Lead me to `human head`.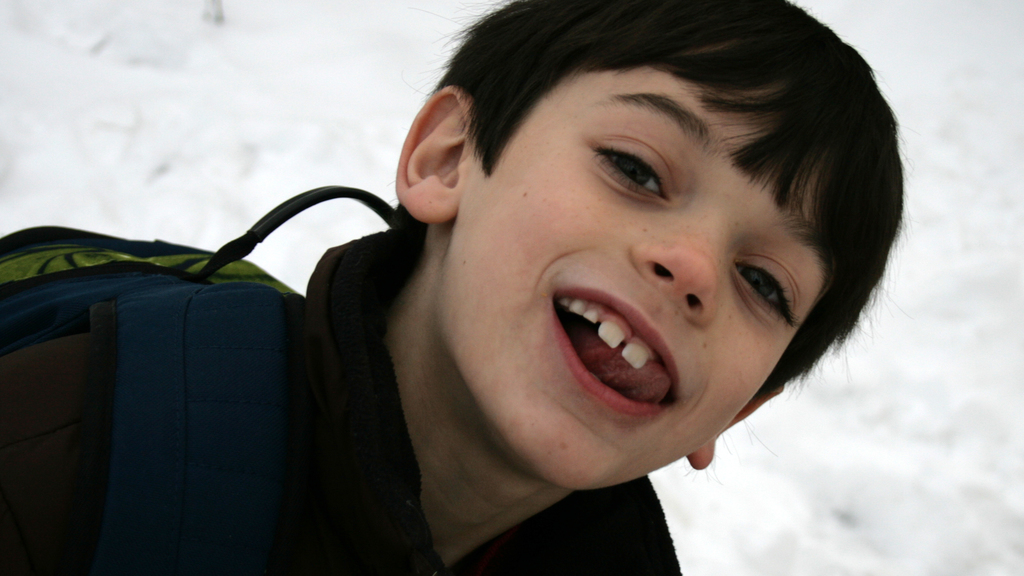
Lead to bbox=(397, 3, 890, 468).
